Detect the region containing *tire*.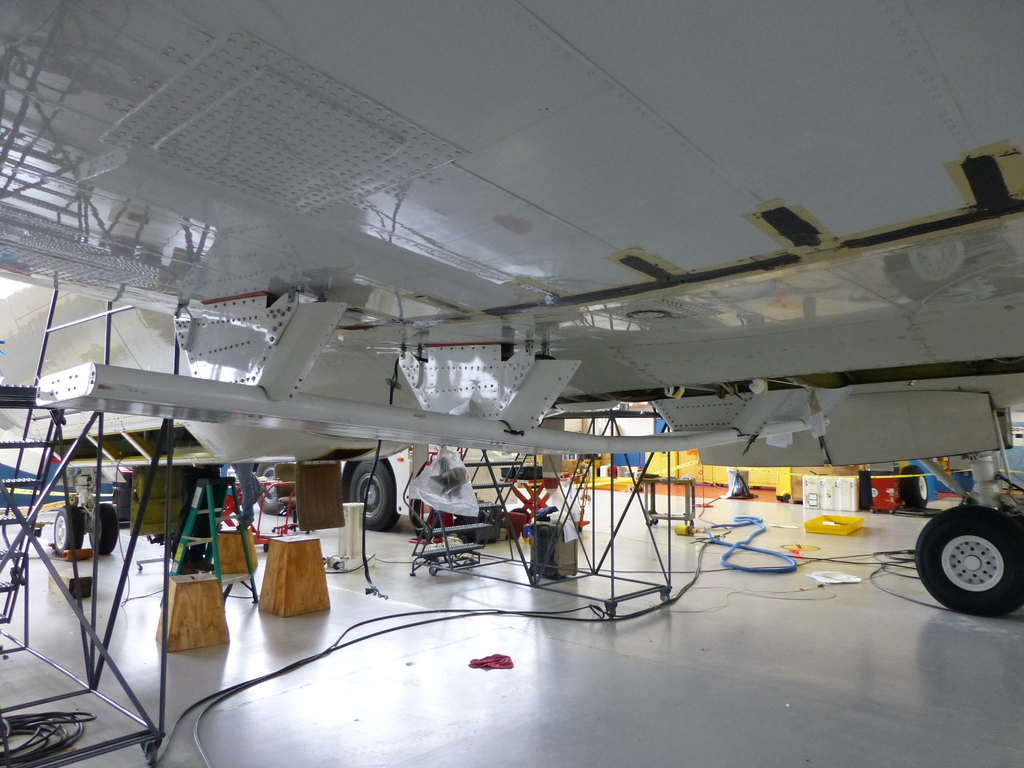
pyautogui.locateOnScreen(350, 460, 399, 531).
